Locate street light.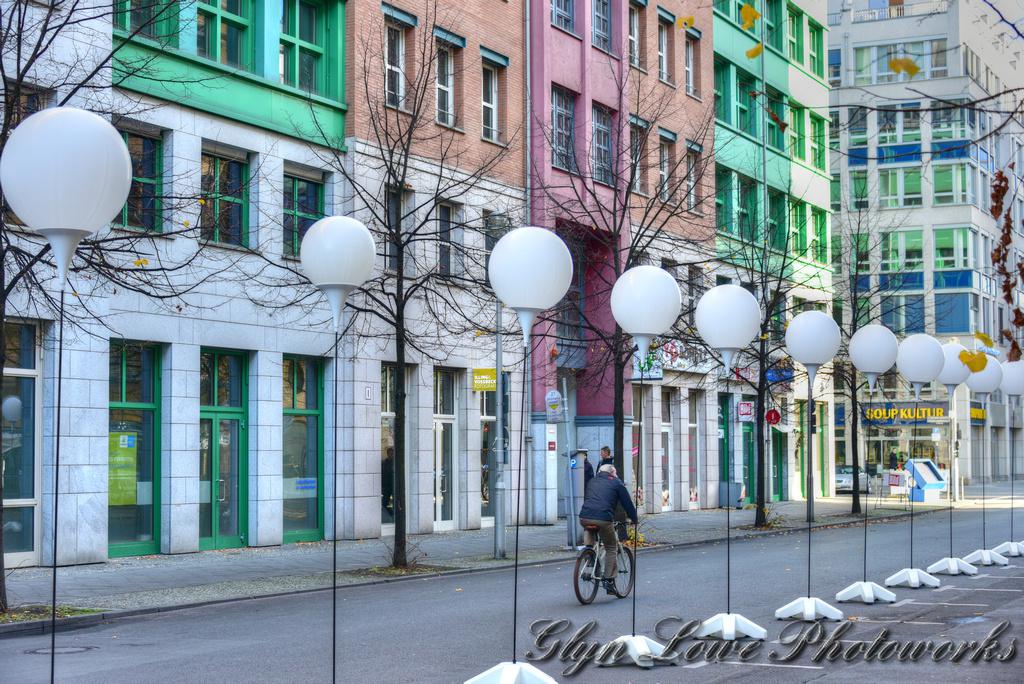
Bounding box: 684, 279, 771, 645.
